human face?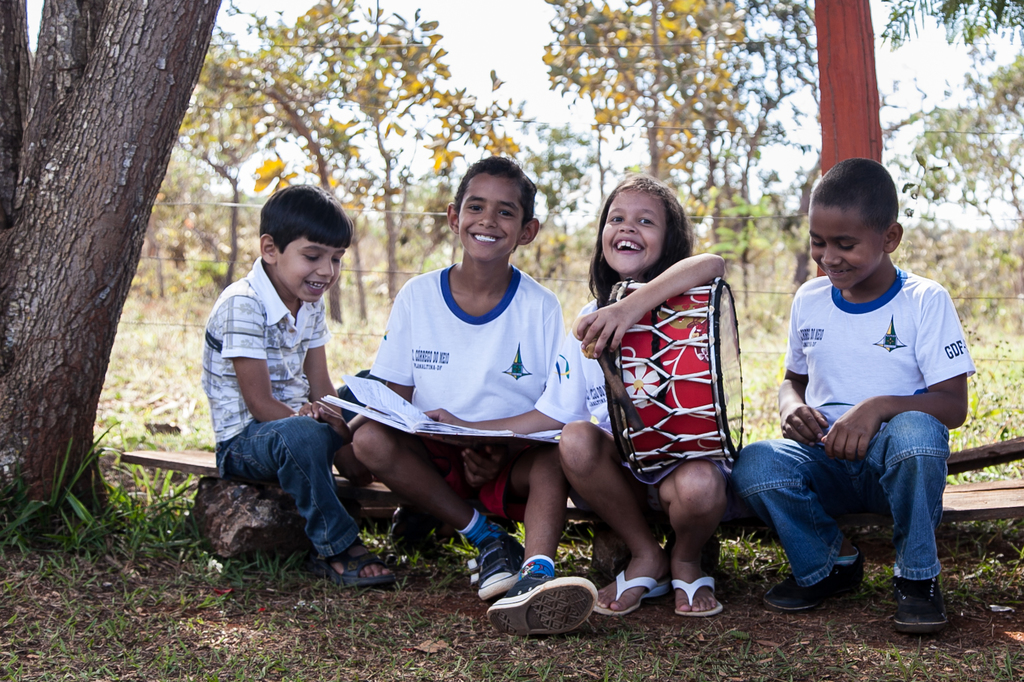
rect(275, 218, 340, 306)
